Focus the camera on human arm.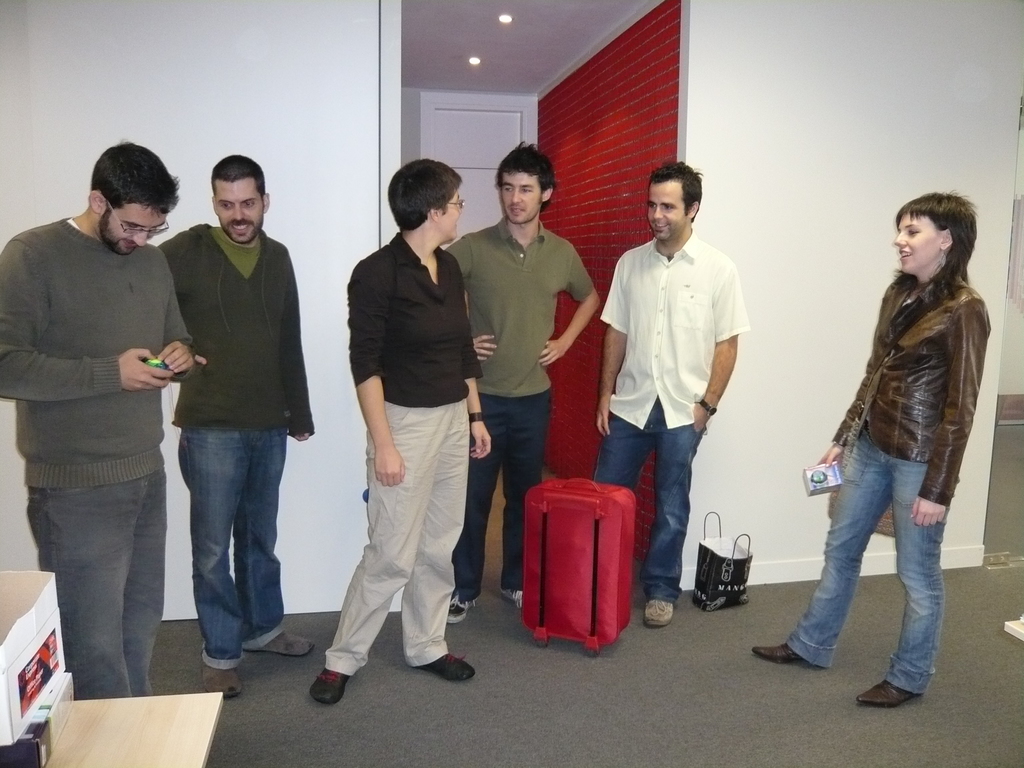
Focus region: (x1=806, y1=286, x2=890, y2=477).
